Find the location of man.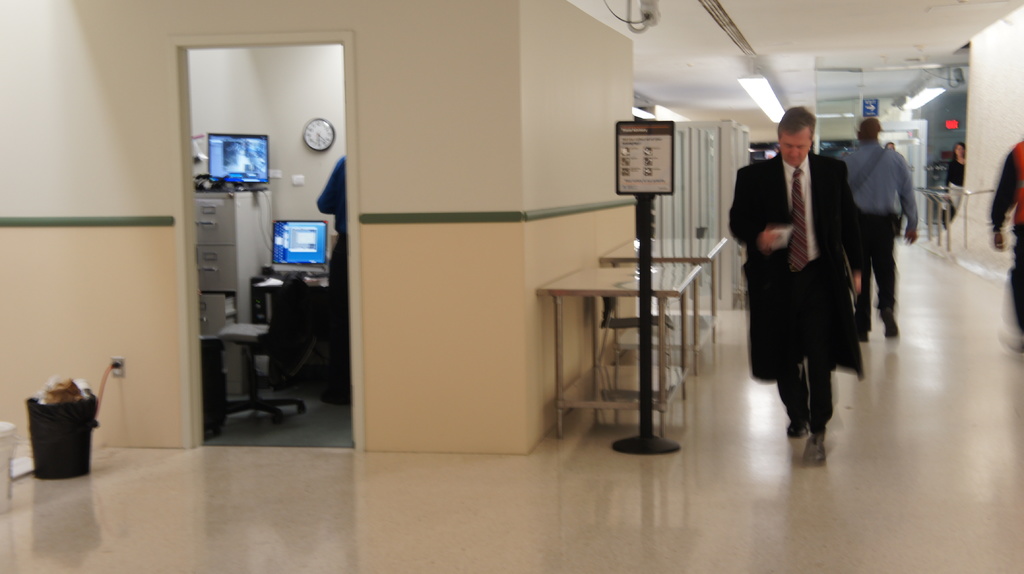
Location: <box>838,116,925,340</box>.
